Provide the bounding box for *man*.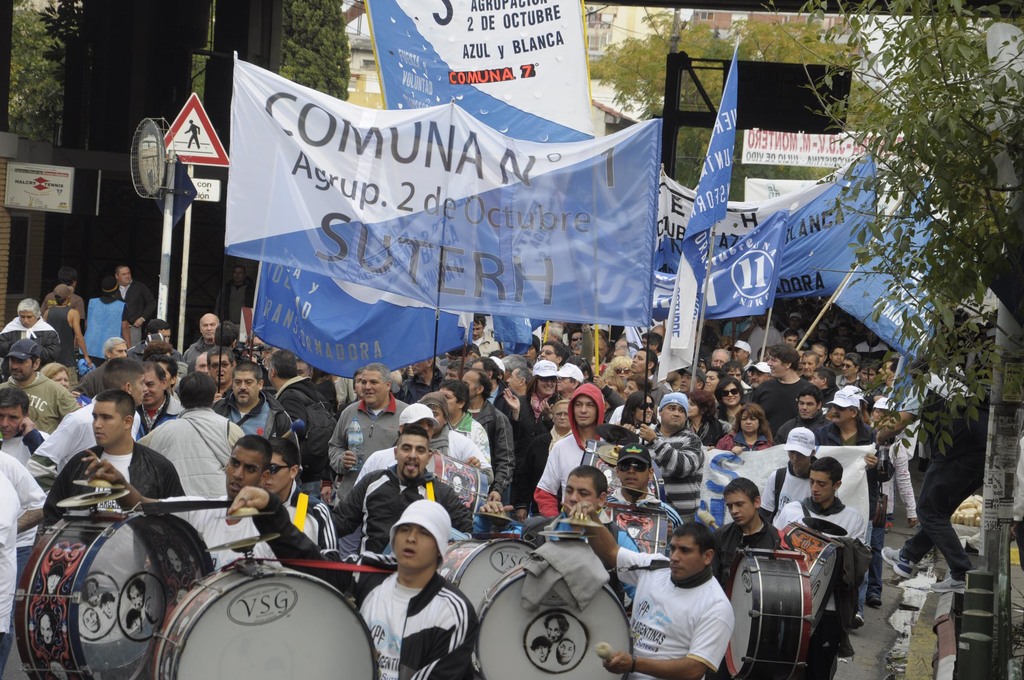
(left=428, top=378, right=493, bottom=482).
